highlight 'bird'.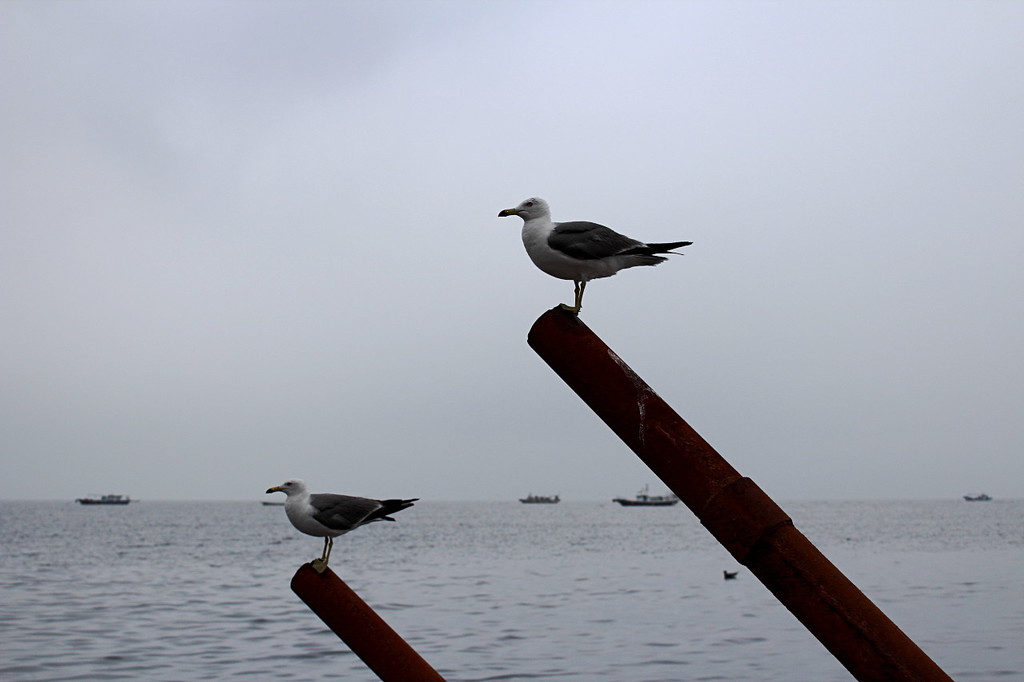
Highlighted region: <region>262, 477, 417, 580</region>.
